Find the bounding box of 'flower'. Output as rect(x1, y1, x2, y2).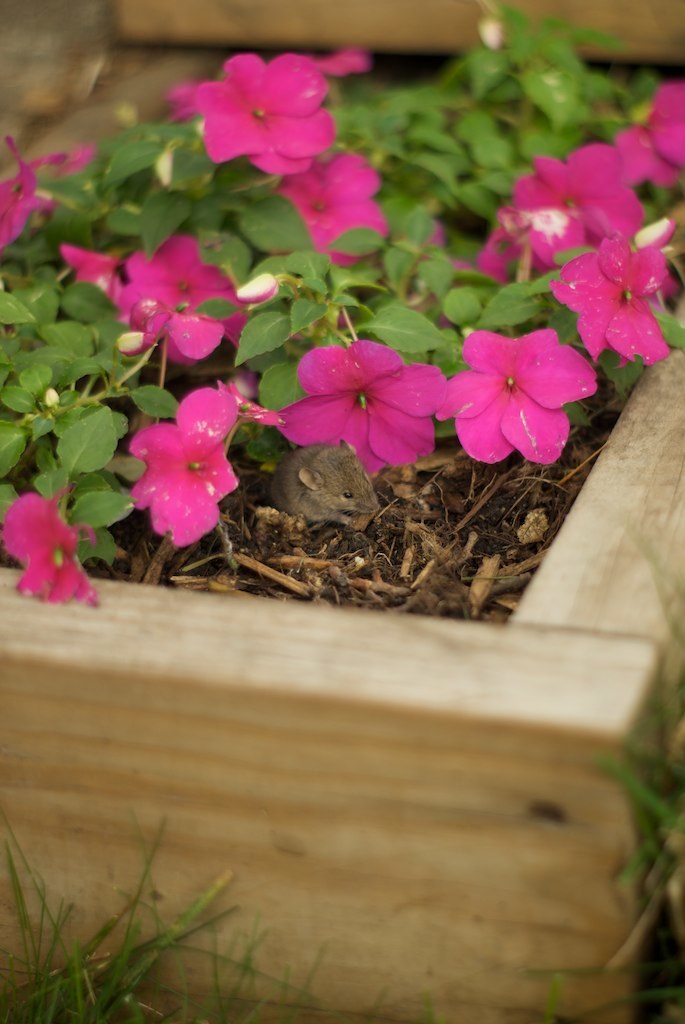
rect(241, 157, 411, 249).
